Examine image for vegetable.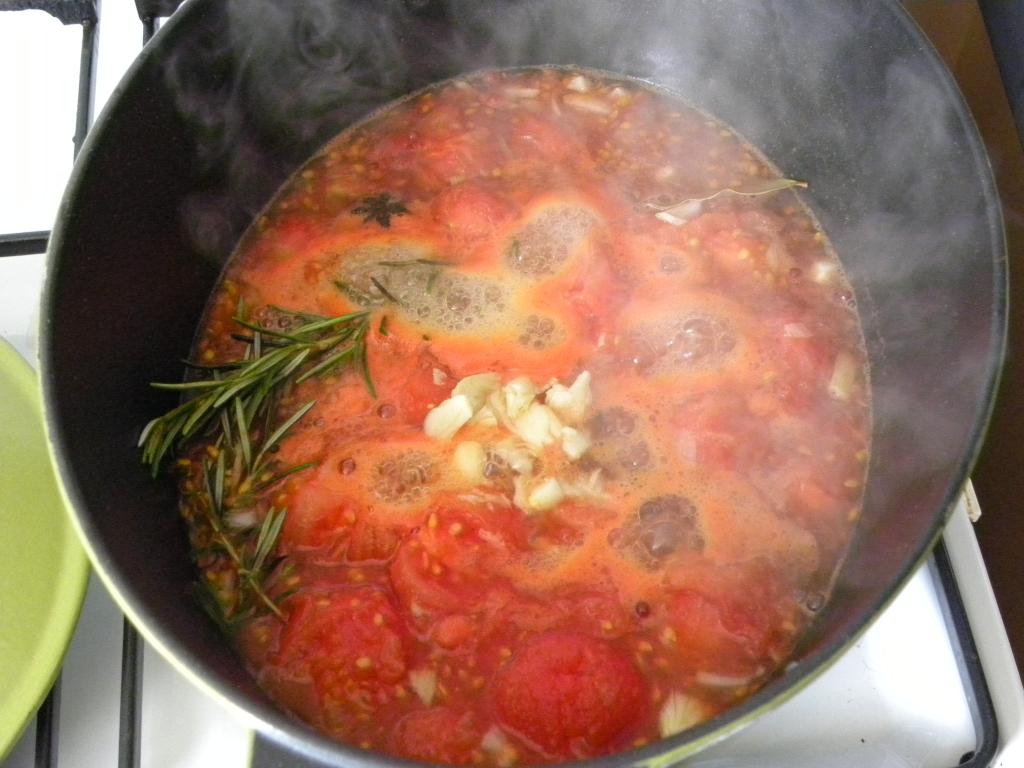
Examination result: (495,635,646,755).
